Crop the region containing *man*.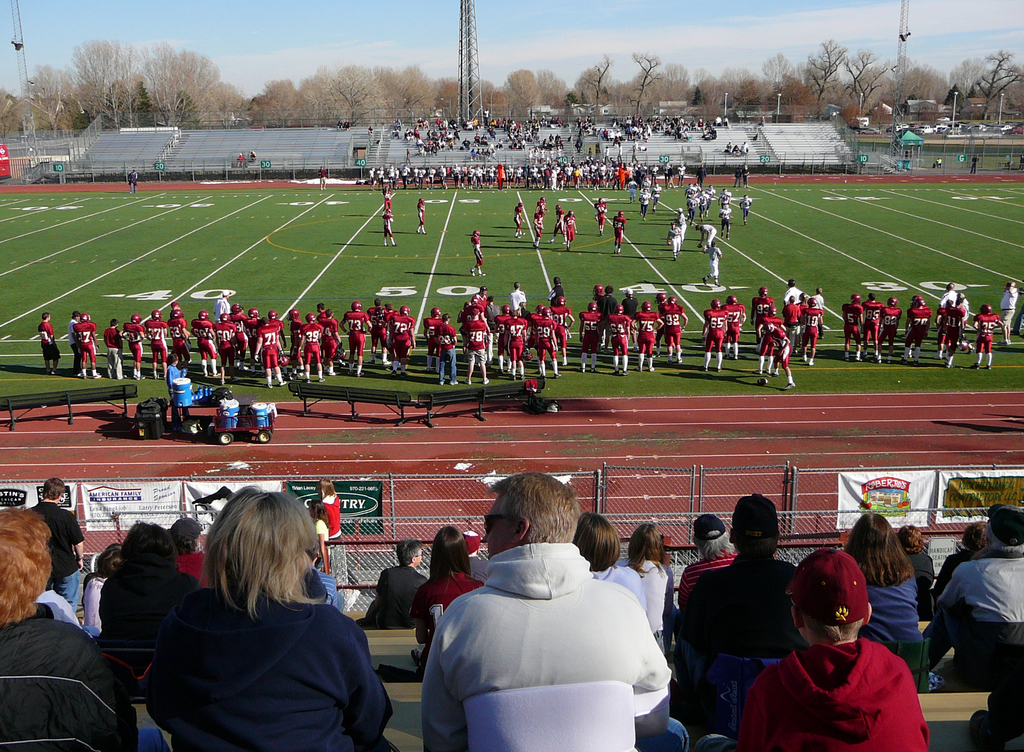
Crop region: <region>35, 312, 63, 374</region>.
